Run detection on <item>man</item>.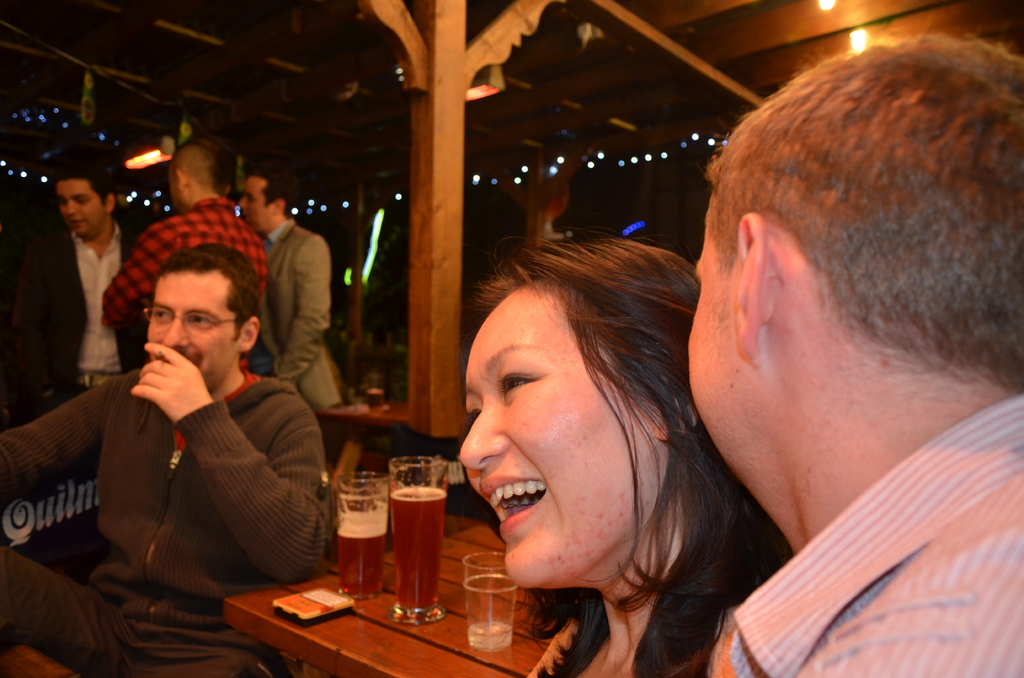
Result: [0, 246, 333, 677].
